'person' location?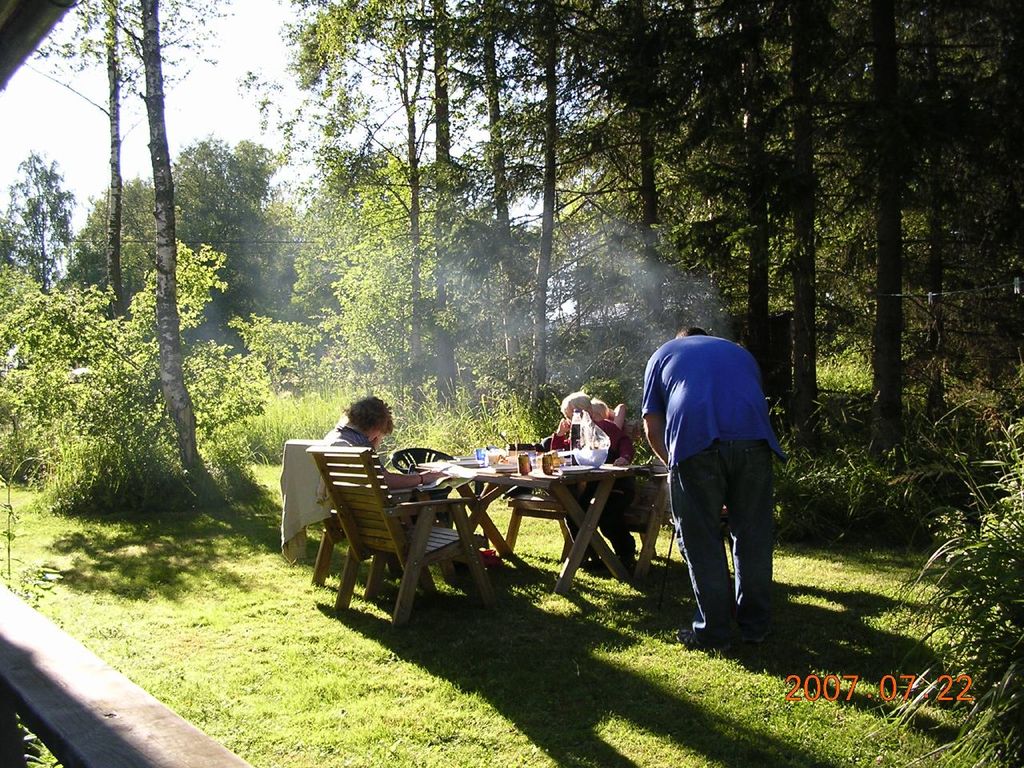
[638, 324, 790, 644]
